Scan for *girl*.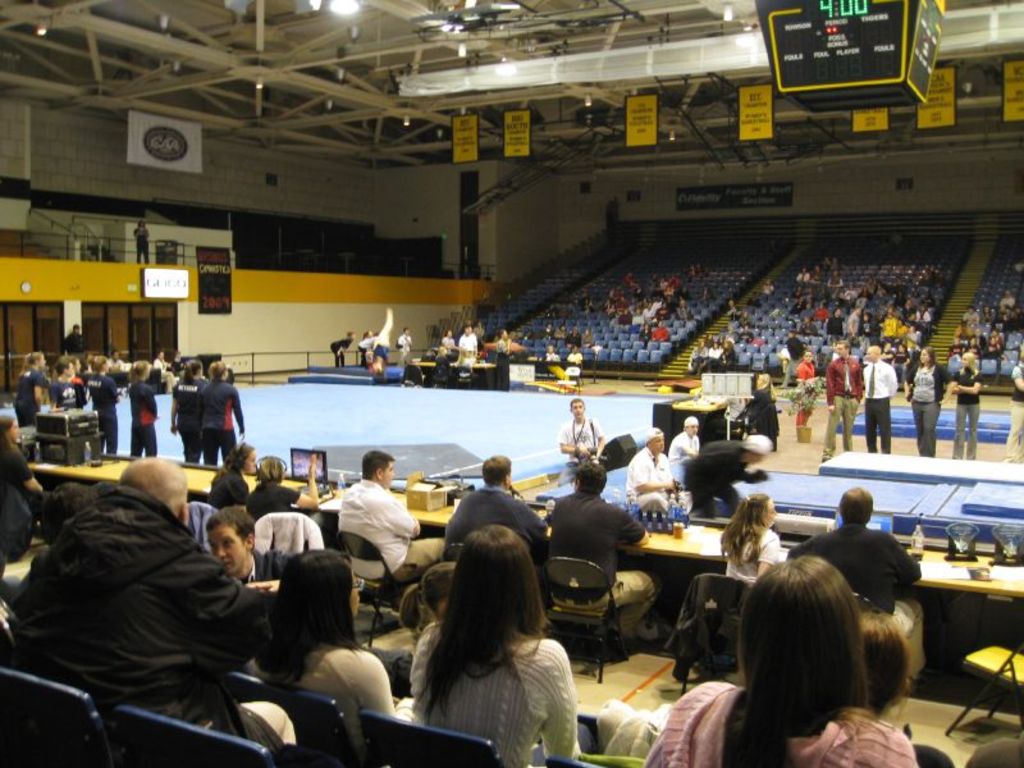
Scan result: <bbox>406, 527, 577, 767</bbox>.
